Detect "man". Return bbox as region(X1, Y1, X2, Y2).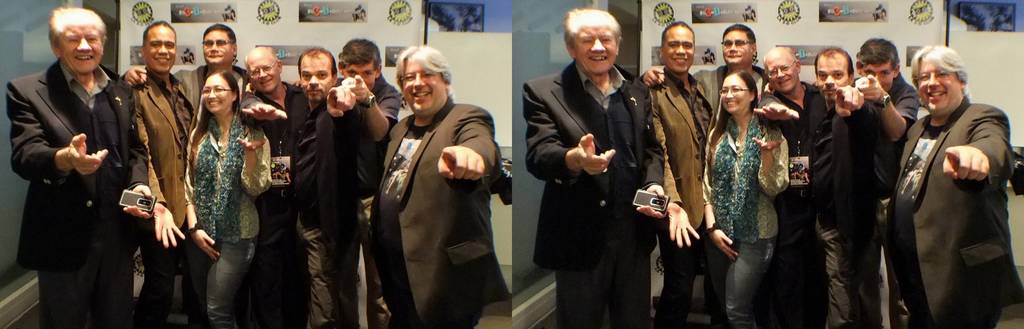
region(753, 47, 826, 328).
